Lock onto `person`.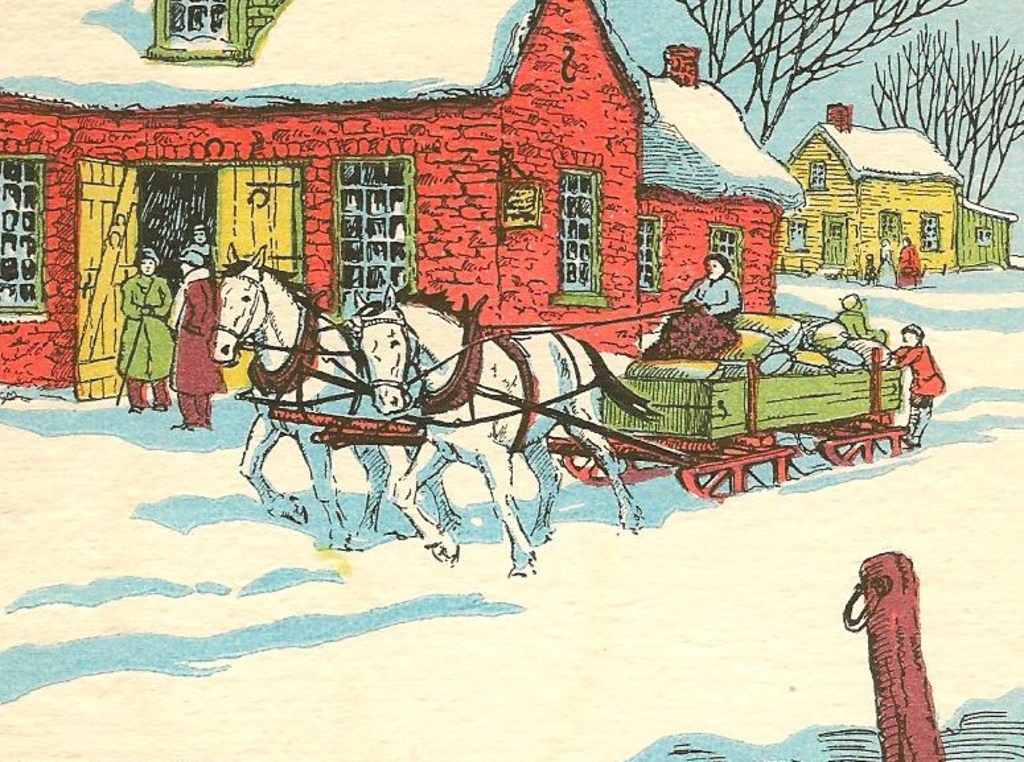
Locked: locate(119, 251, 178, 412).
